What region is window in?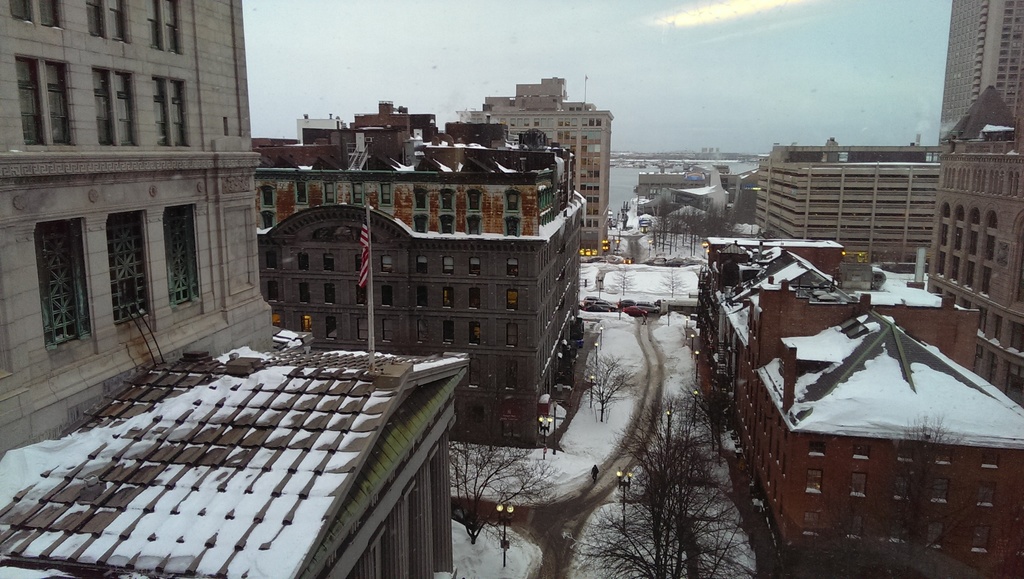
[975,484,993,507].
